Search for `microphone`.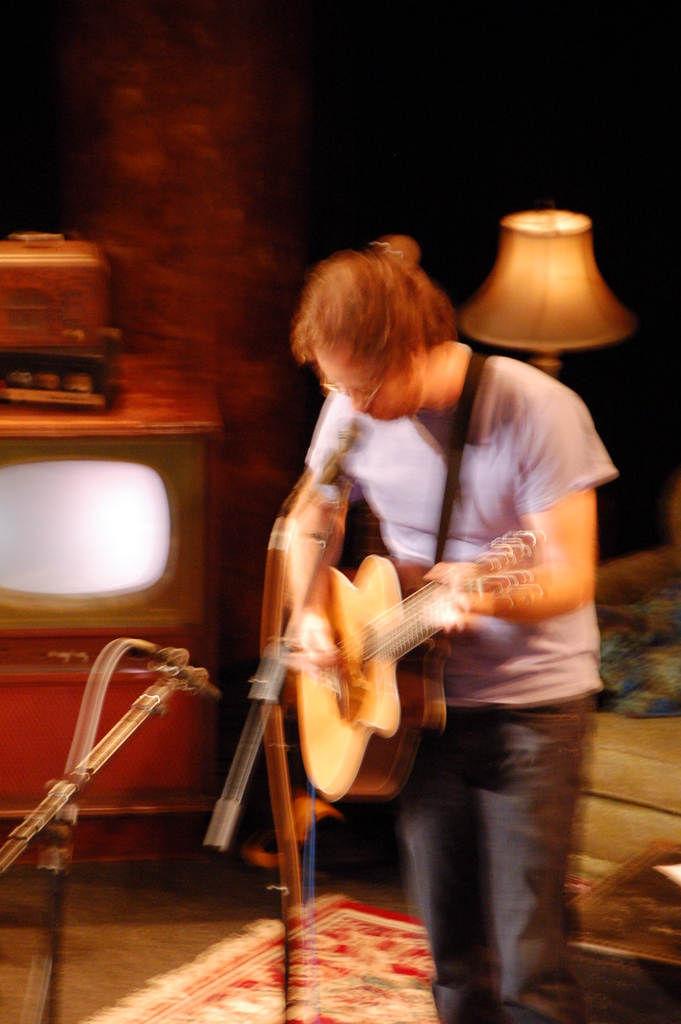
Found at bbox(305, 403, 370, 511).
